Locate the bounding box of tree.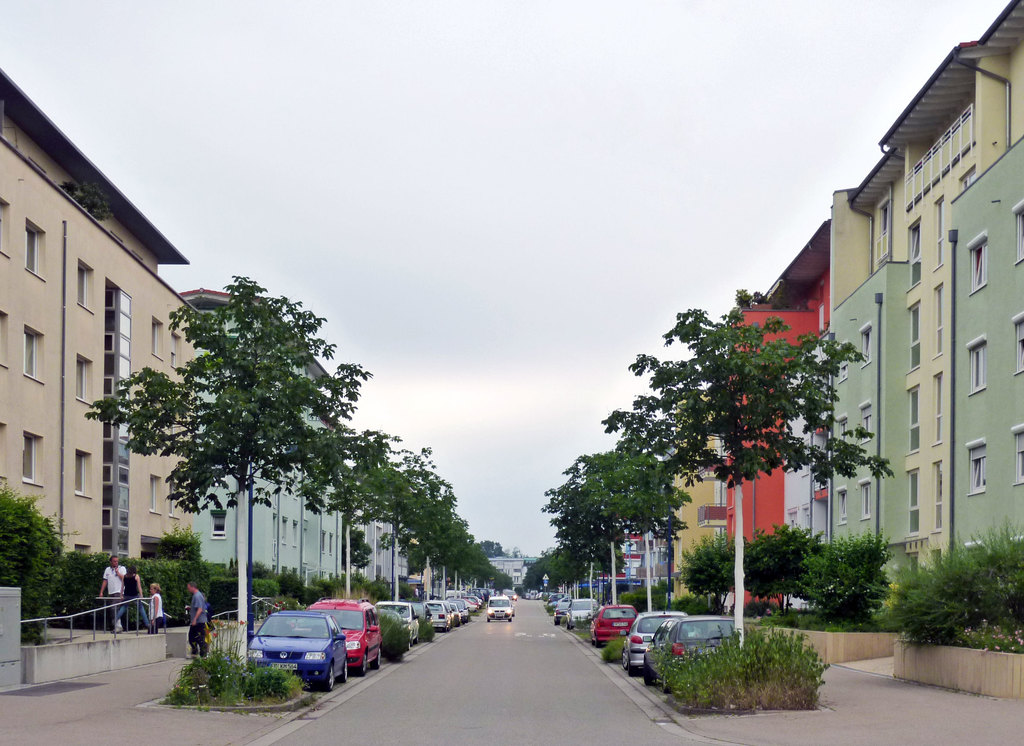
Bounding box: [x1=602, y1=307, x2=888, y2=641].
